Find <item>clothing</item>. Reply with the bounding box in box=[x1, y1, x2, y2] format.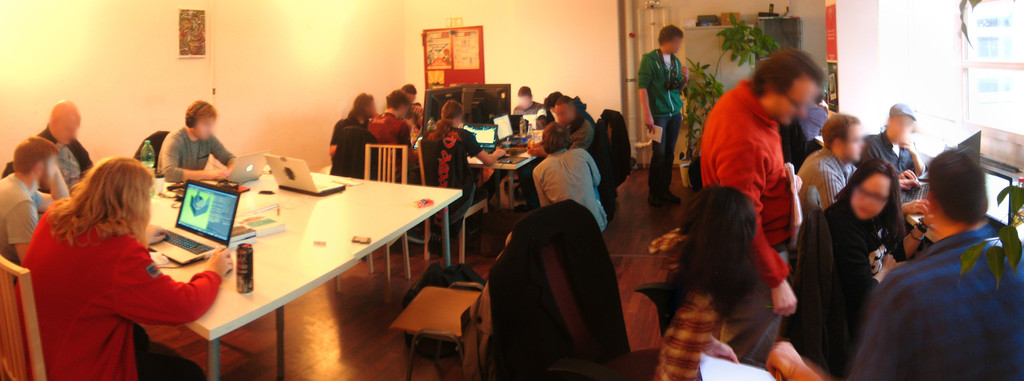
box=[863, 184, 1018, 371].
